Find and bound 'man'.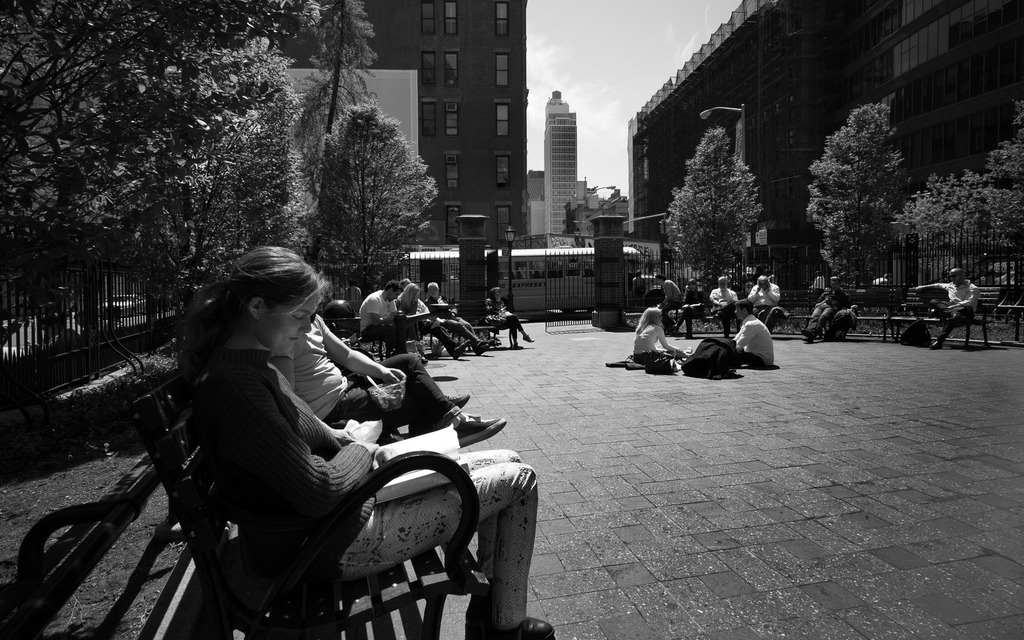
Bound: {"left": 707, "top": 276, "right": 738, "bottom": 336}.
